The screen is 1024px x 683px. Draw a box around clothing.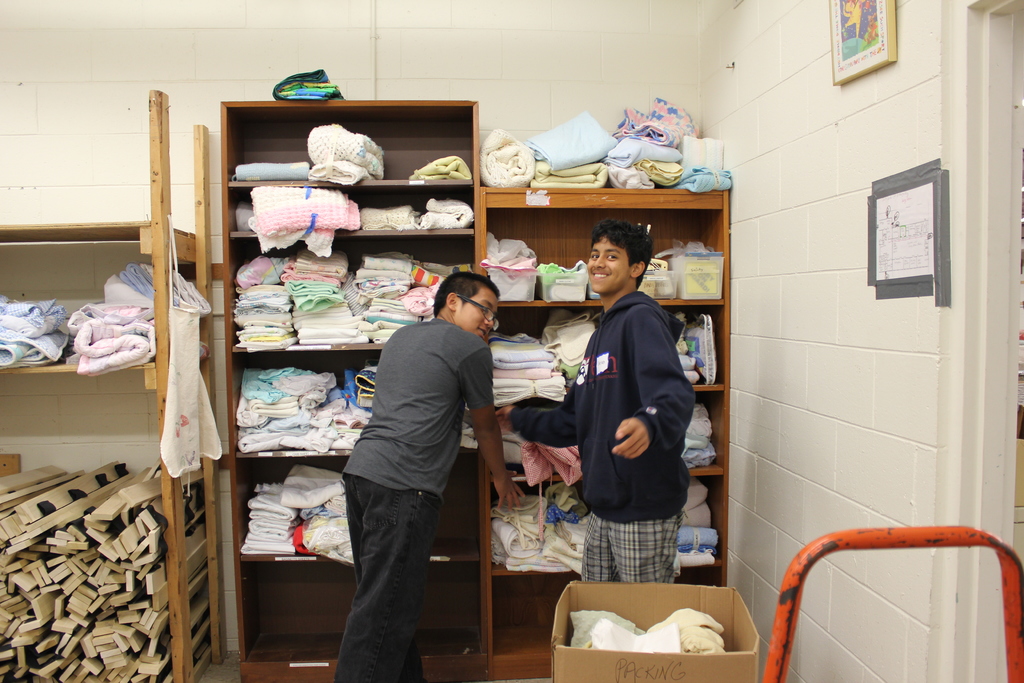
Rect(337, 315, 493, 682).
